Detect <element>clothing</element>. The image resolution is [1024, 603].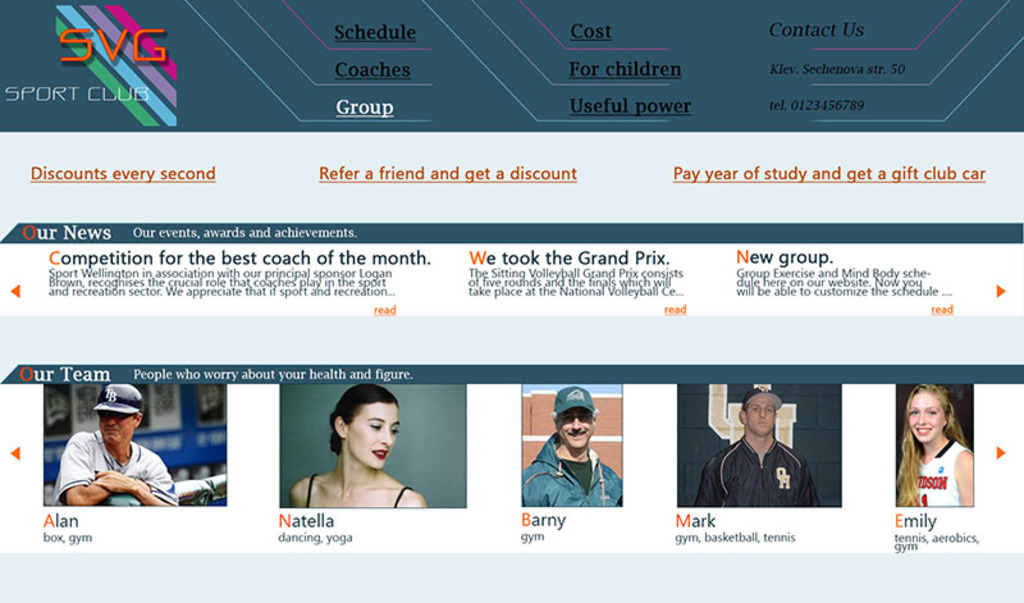
691,435,817,504.
